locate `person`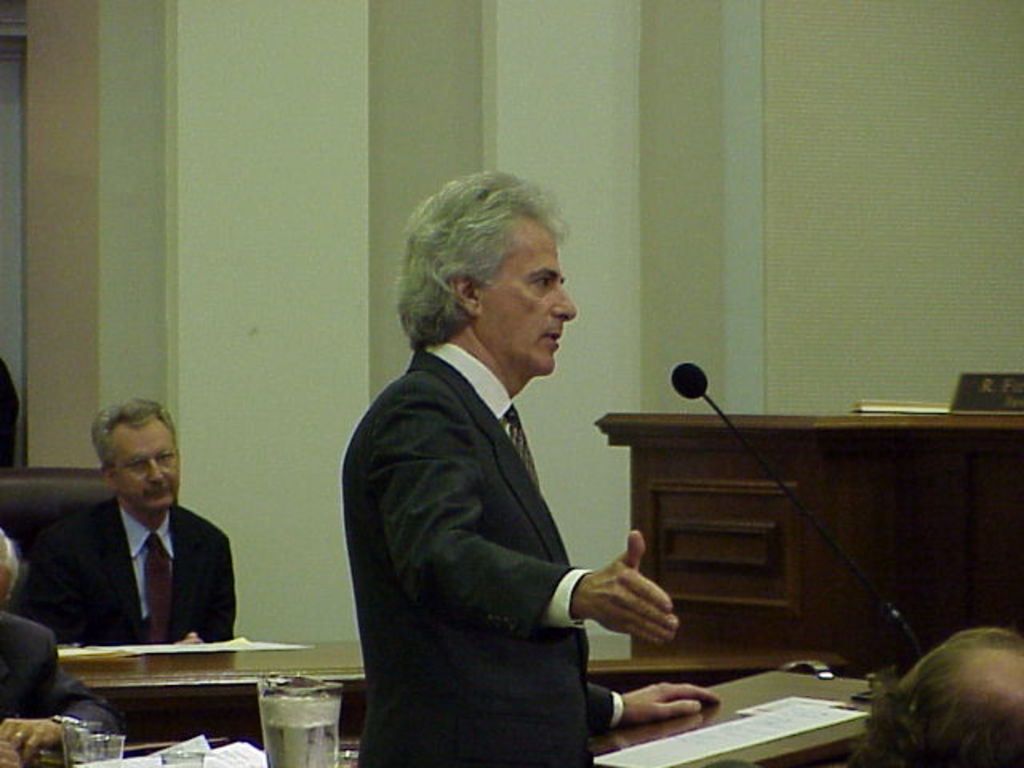
<region>331, 171, 654, 763</region>
